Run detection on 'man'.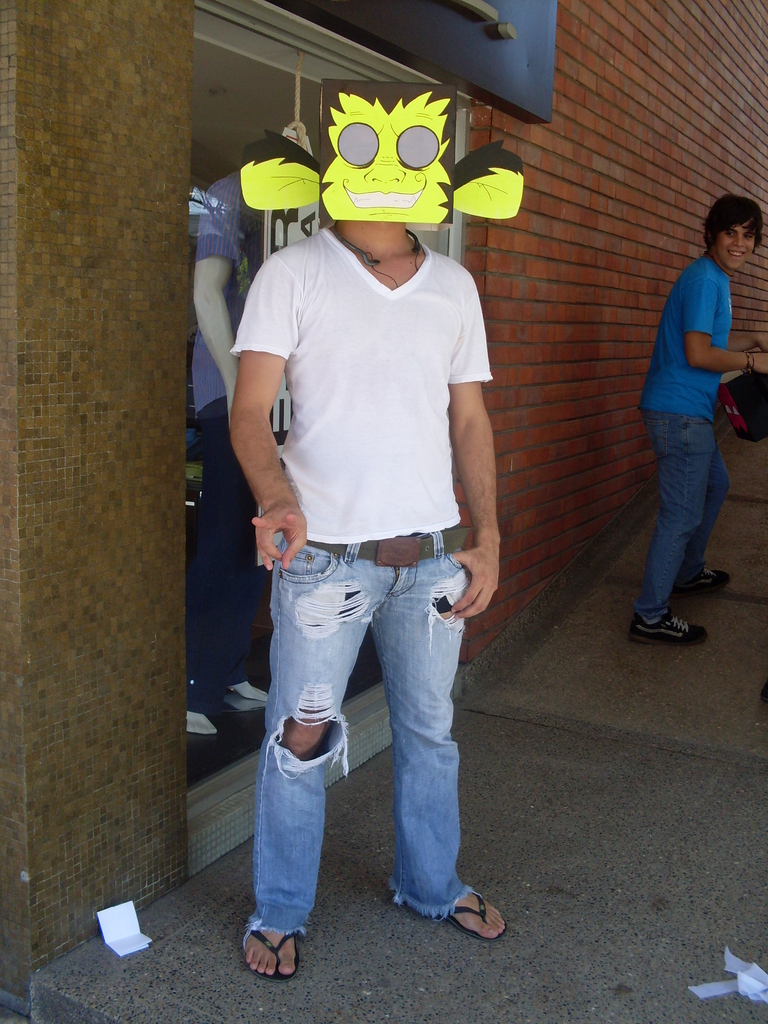
Result: rect(625, 200, 764, 641).
